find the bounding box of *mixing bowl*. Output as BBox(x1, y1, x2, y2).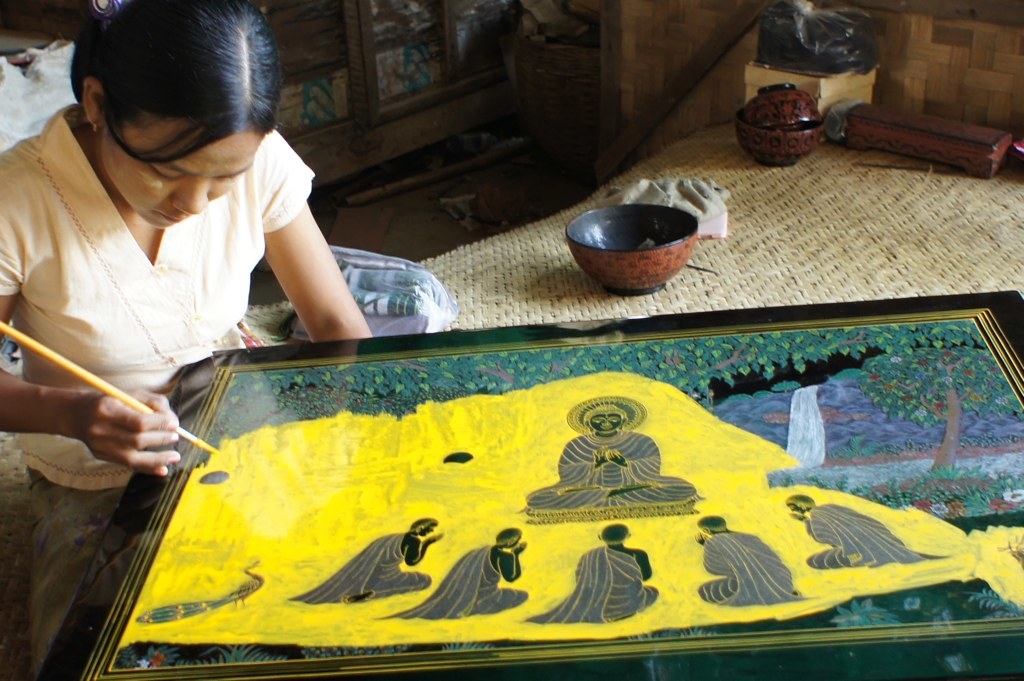
BBox(738, 109, 823, 168).
